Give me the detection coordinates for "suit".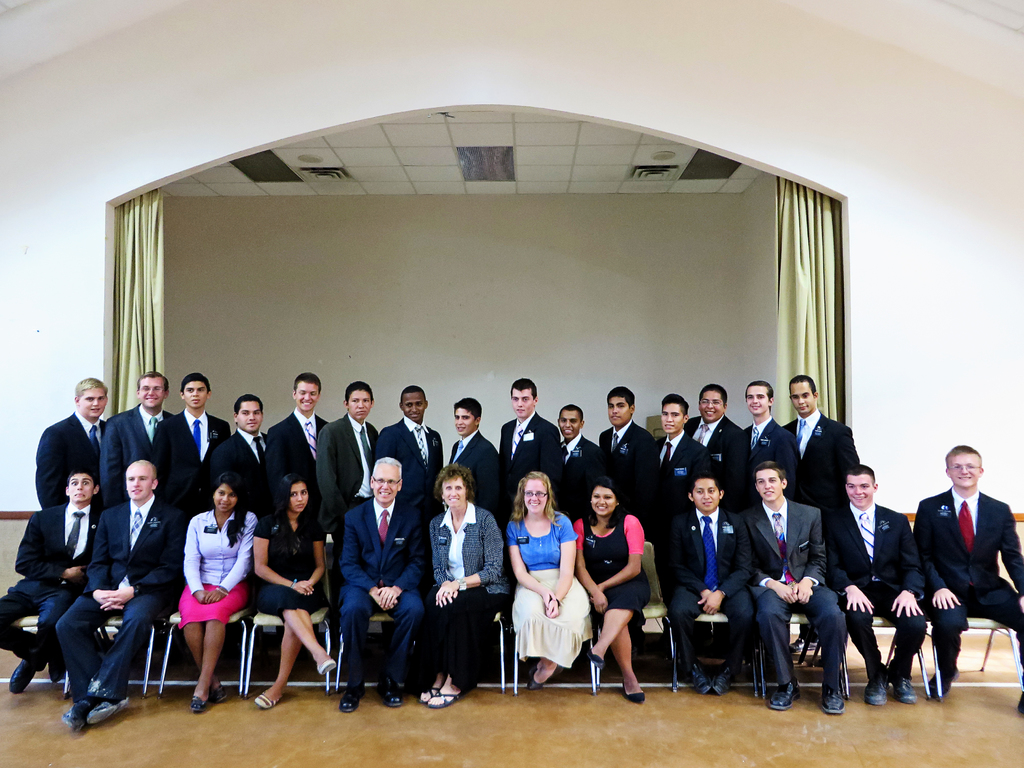
detection(690, 415, 752, 498).
